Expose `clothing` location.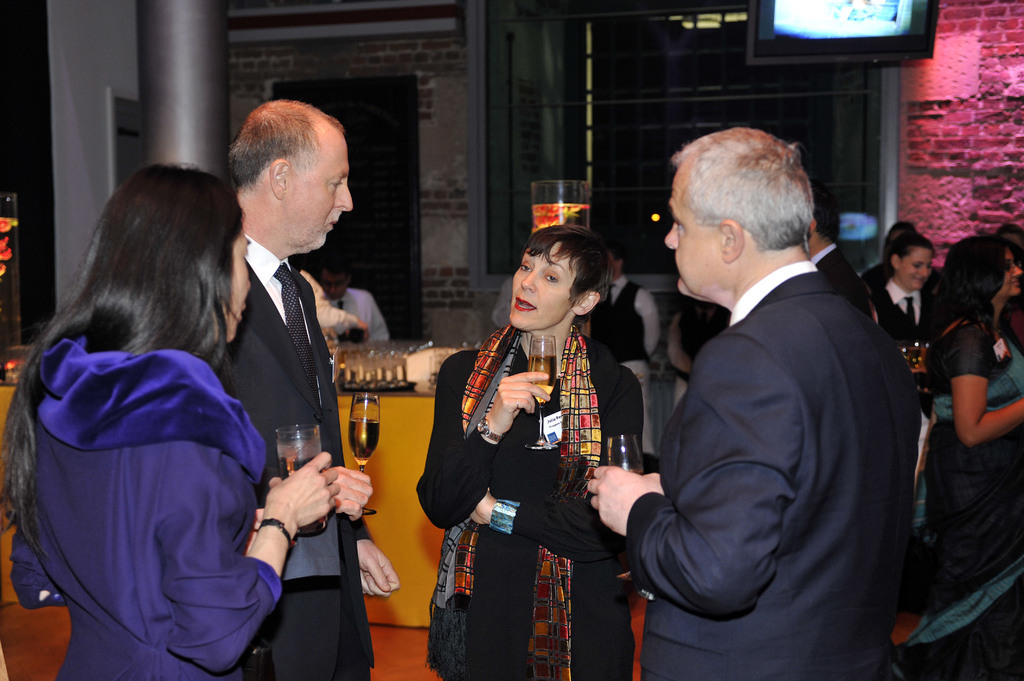
Exposed at [808, 242, 870, 321].
